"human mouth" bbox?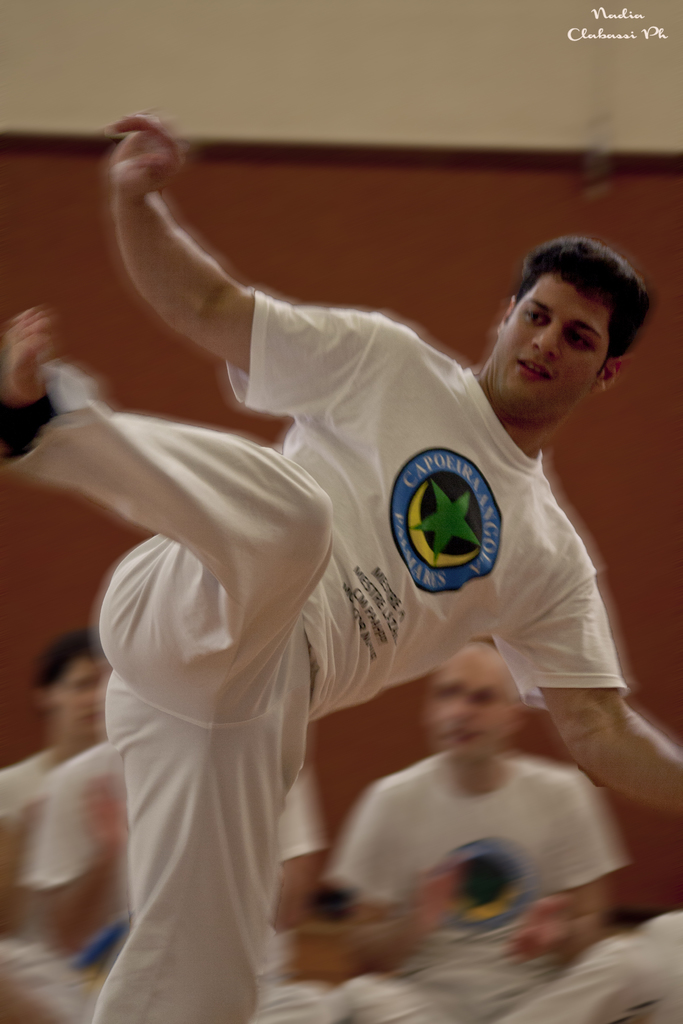
<box>76,712,107,729</box>
